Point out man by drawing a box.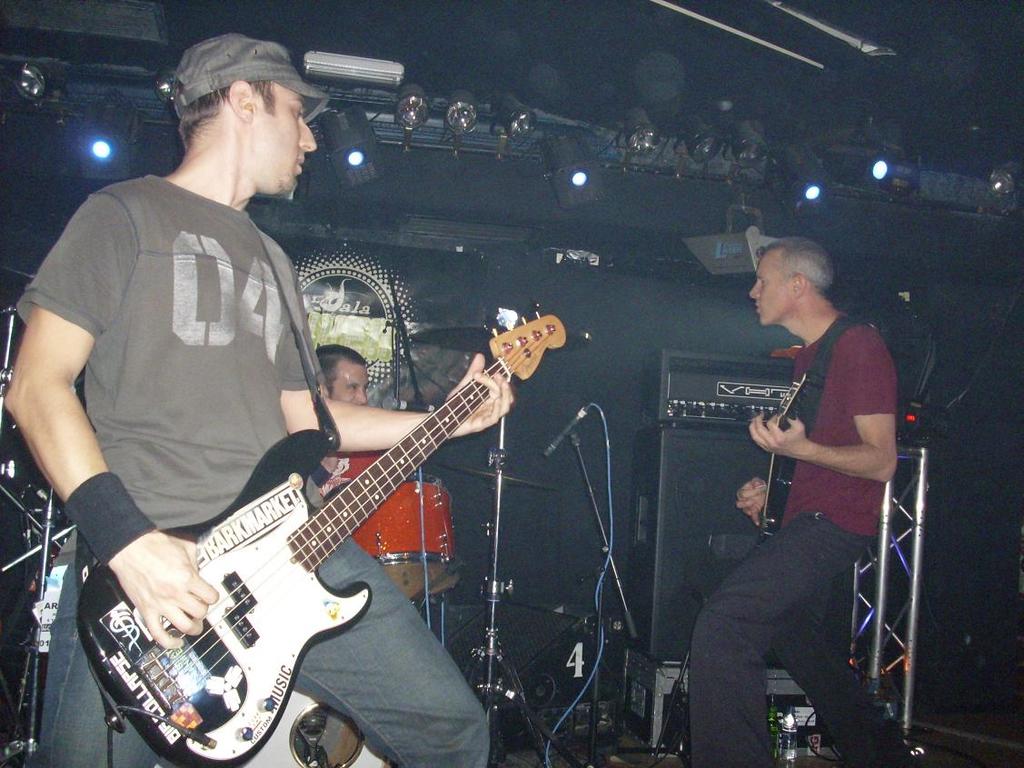
[705,224,923,749].
